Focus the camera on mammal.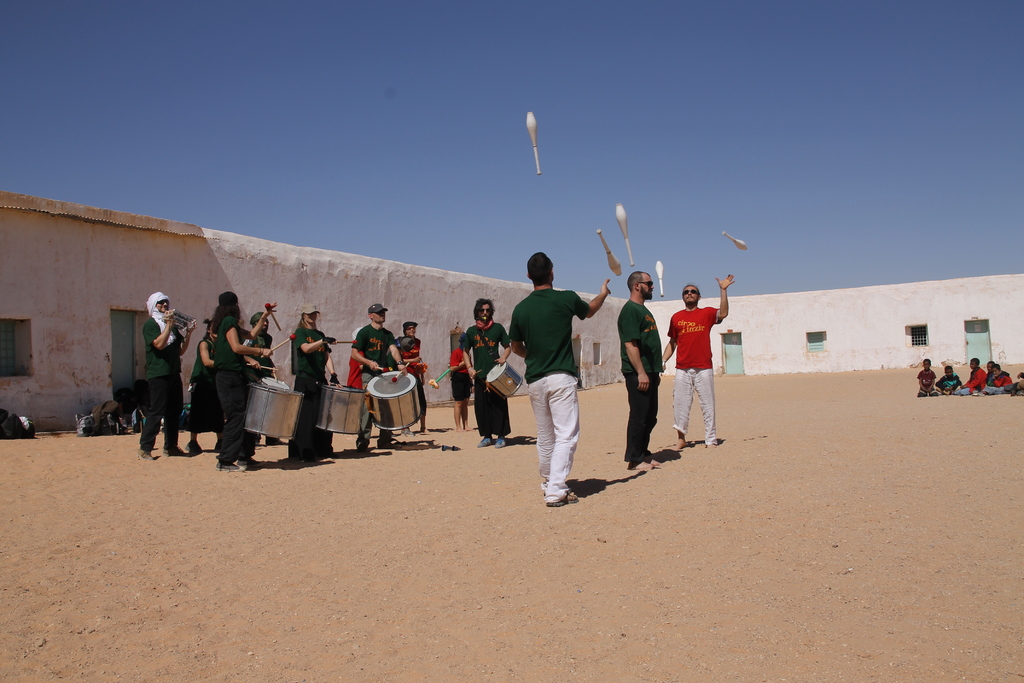
Focus region: BBox(249, 306, 286, 445).
